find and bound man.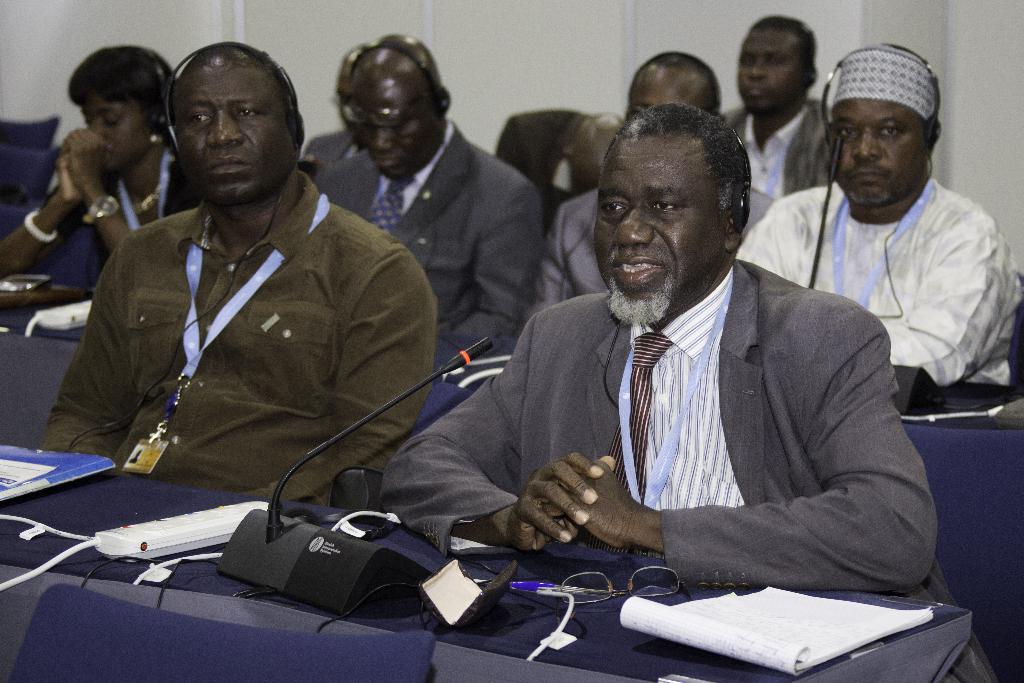
Bound: l=36, t=39, r=435, b=508.
